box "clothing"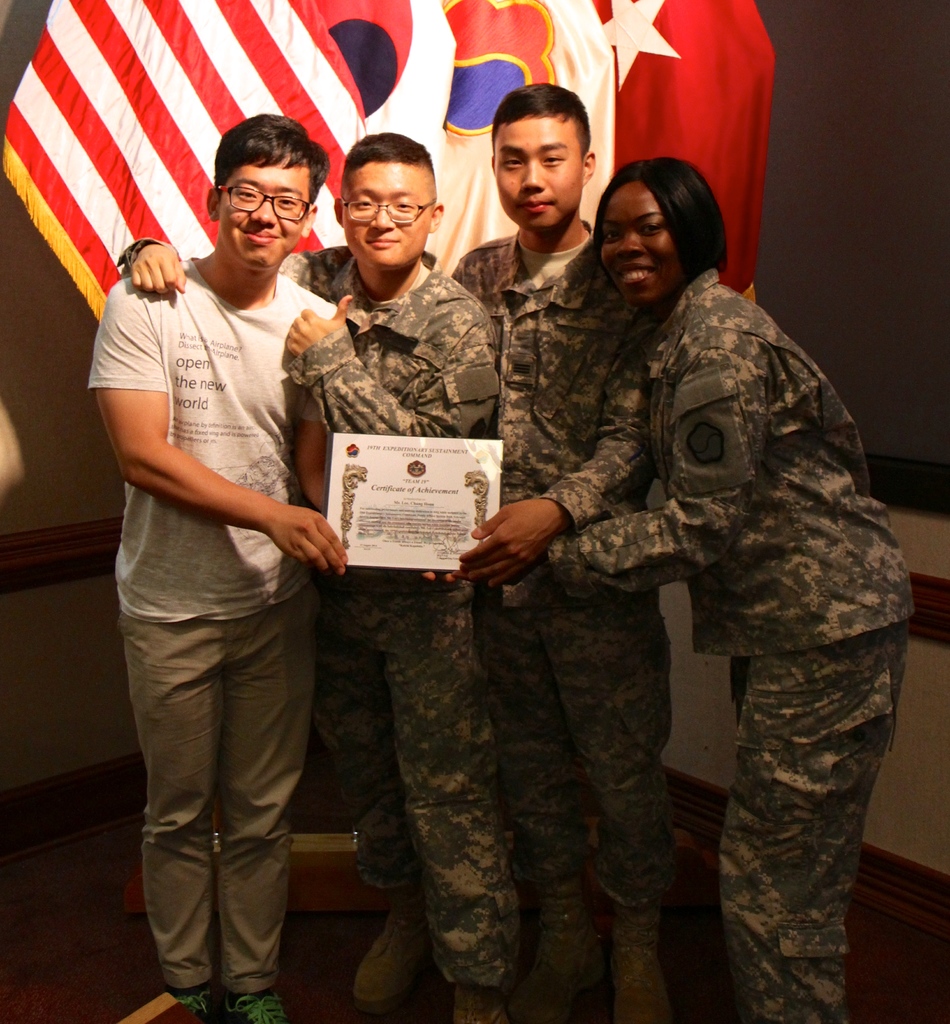
x1=74, y1=258, x2=354, y2=986
